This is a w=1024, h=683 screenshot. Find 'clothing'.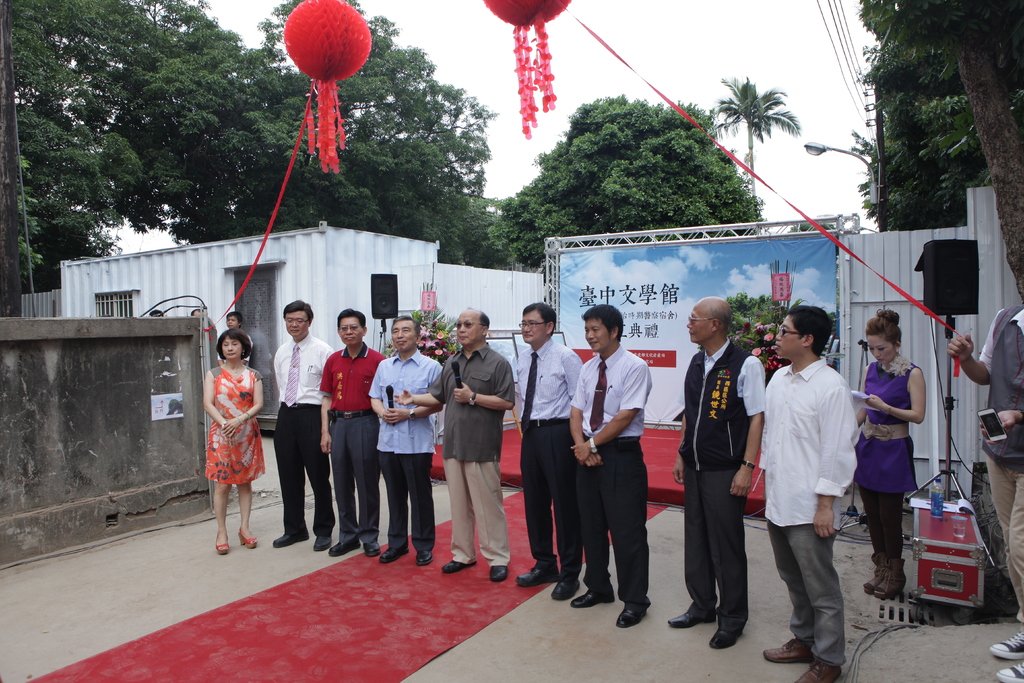
Bounding box: 570:345:655:617.
